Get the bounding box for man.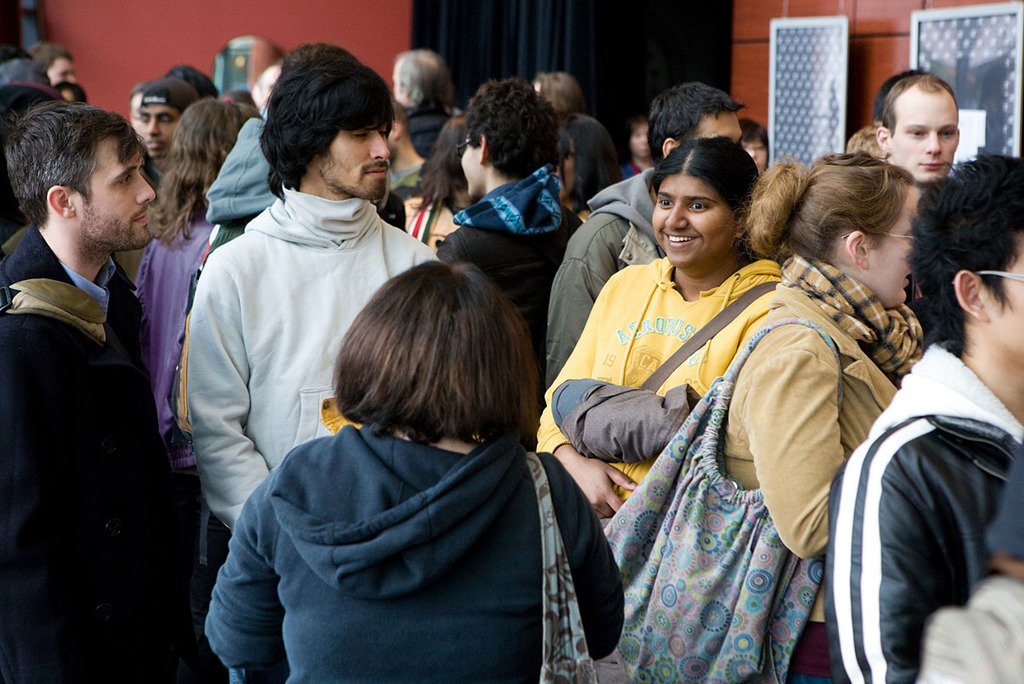
Rect(392, 50, 447, 117).
